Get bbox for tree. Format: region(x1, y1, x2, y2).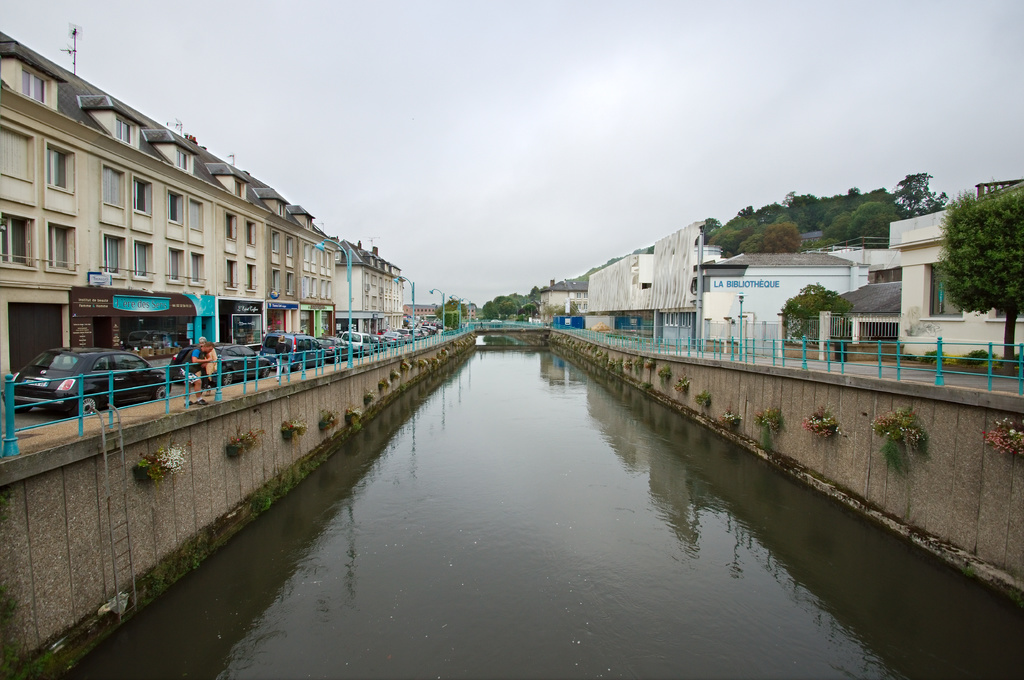
region(933, 173, 1023, 368).
